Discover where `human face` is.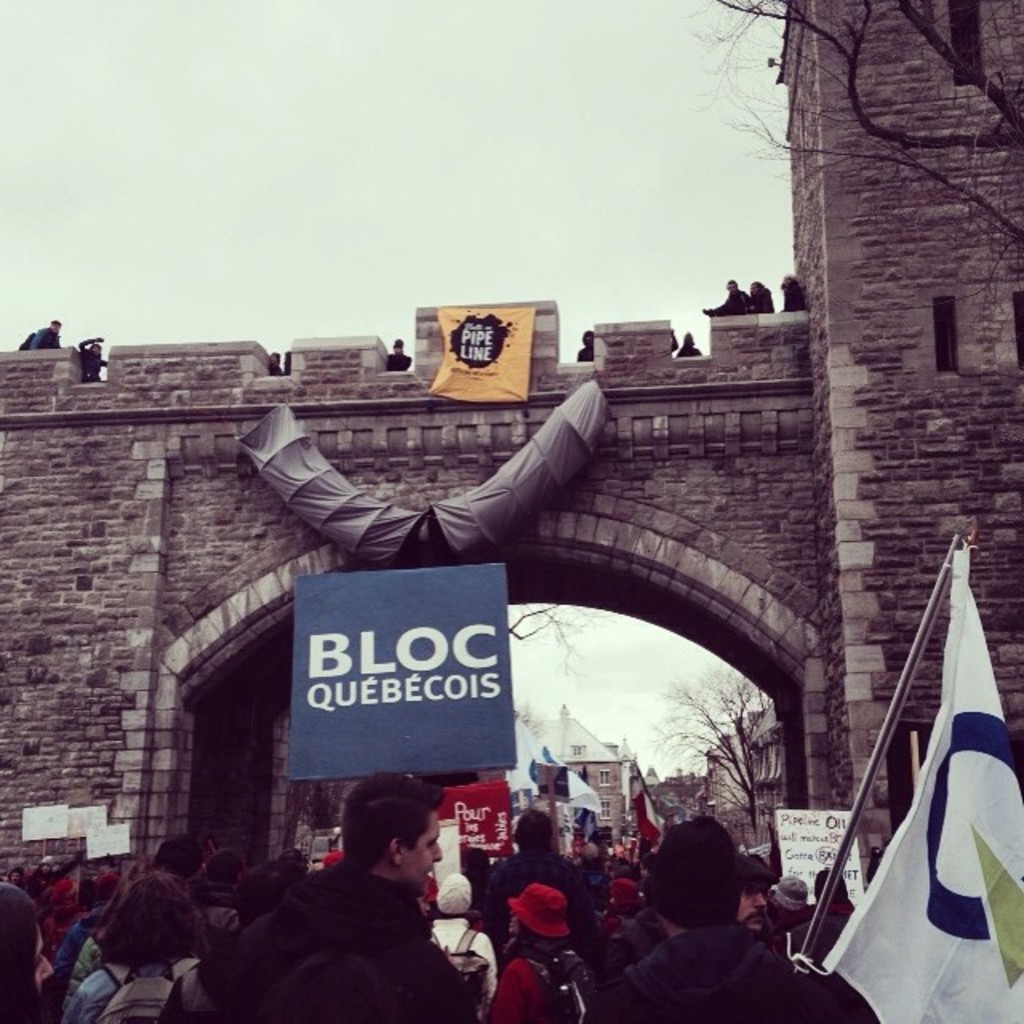
Discovered at (734, 878, 770, 926).
